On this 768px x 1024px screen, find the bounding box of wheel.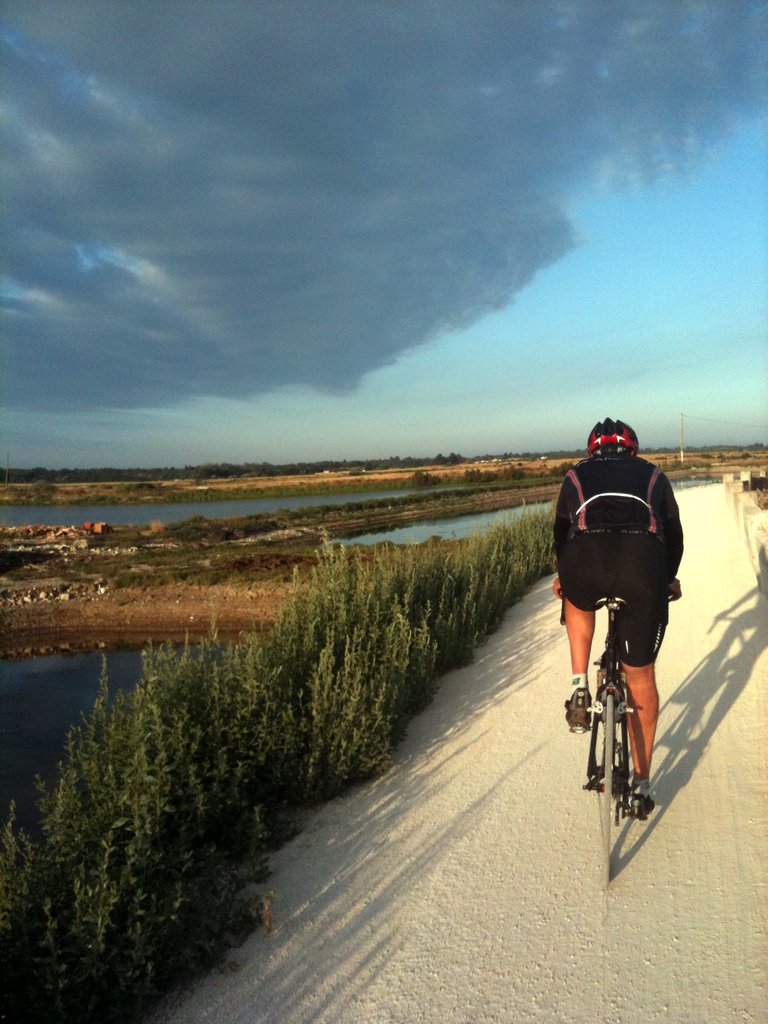
Bounding box: bbox=(584, 688, 627, 889).
